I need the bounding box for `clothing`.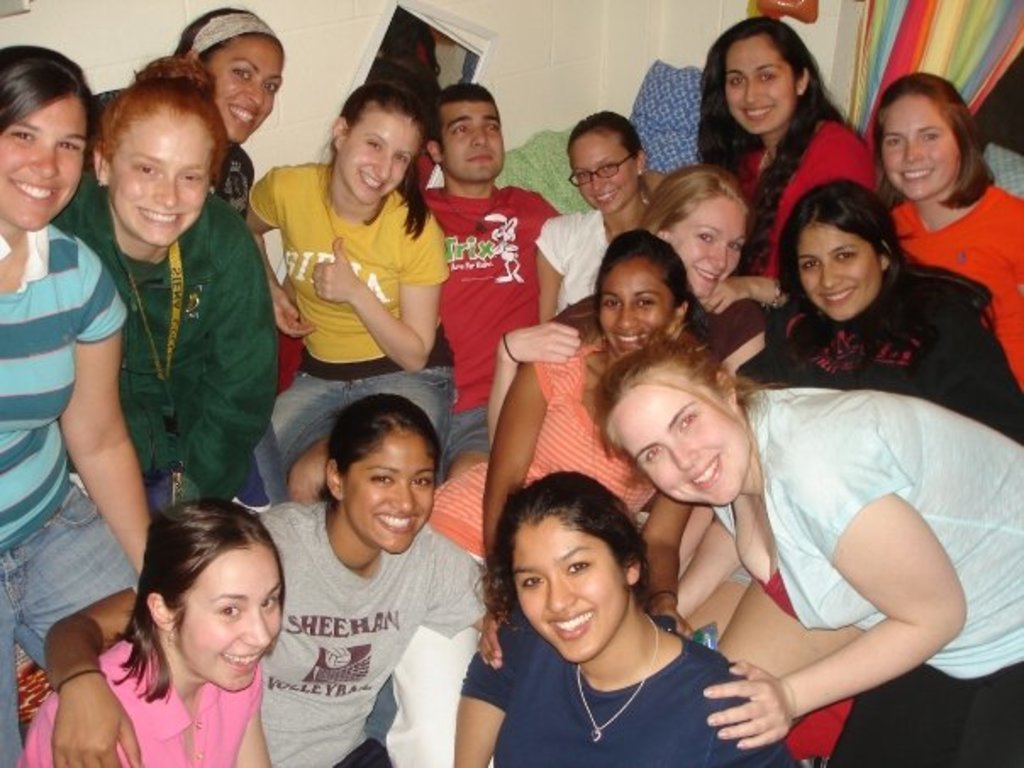
Here it is: bbox=(412, 324, 665, 571).
